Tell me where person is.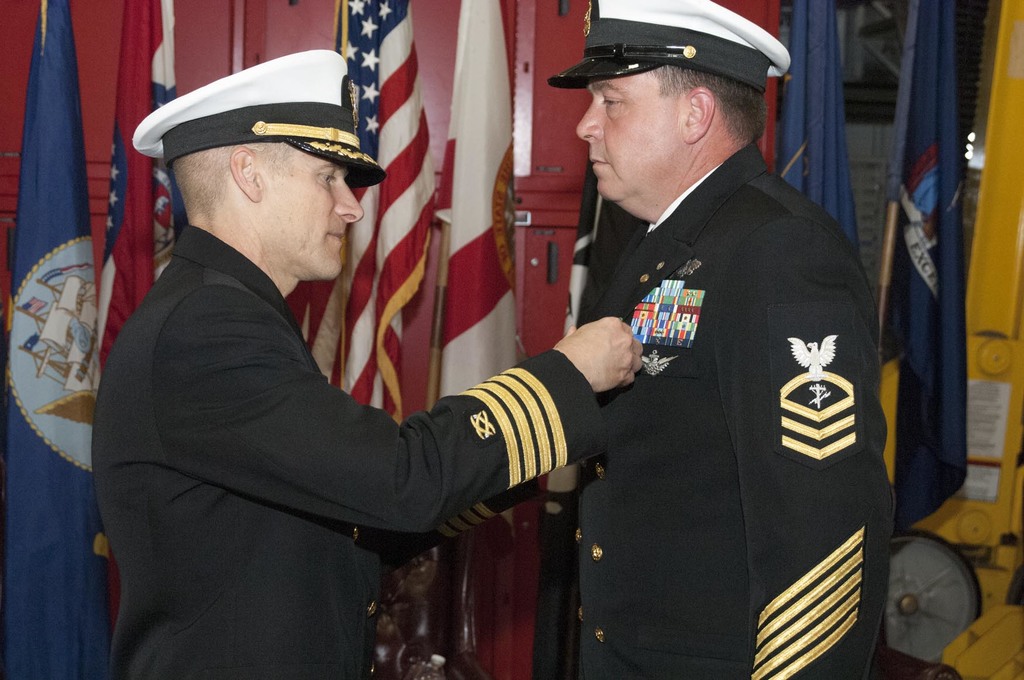
person is at x1=511, y1=3, x2=900, y2=679.
